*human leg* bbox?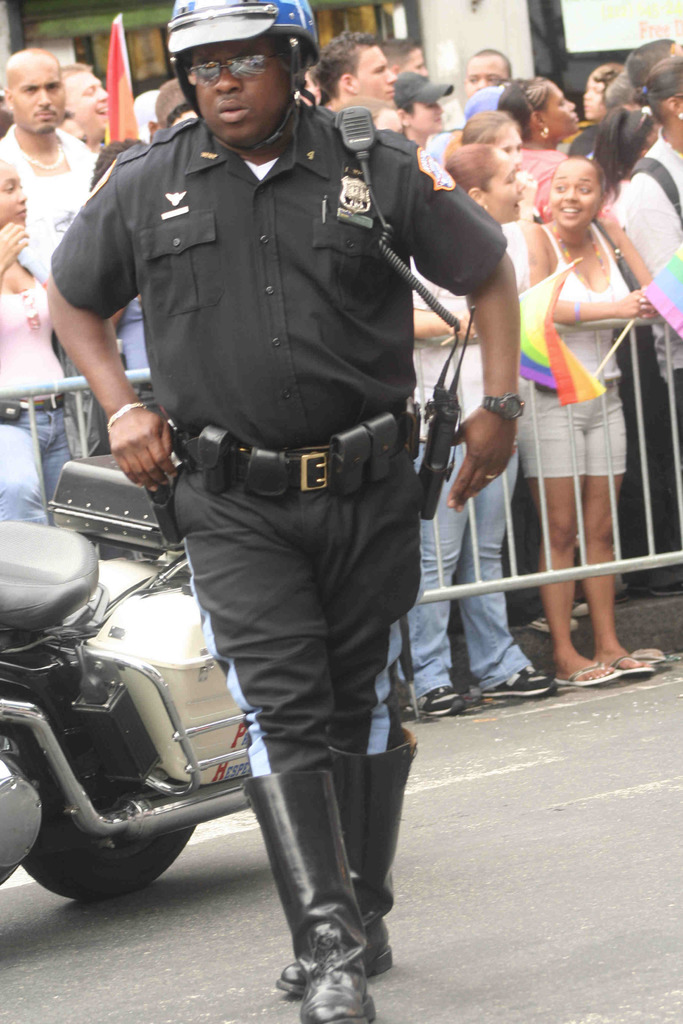
BBox(588, 395, 655, 684)
